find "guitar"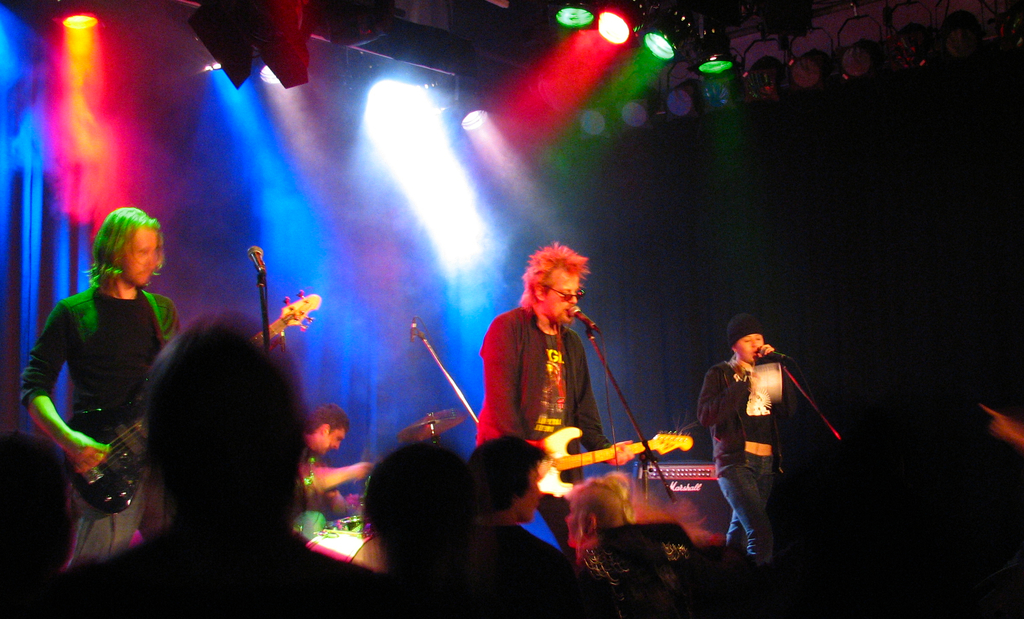
bbox=(526, 424, 695, 499)
